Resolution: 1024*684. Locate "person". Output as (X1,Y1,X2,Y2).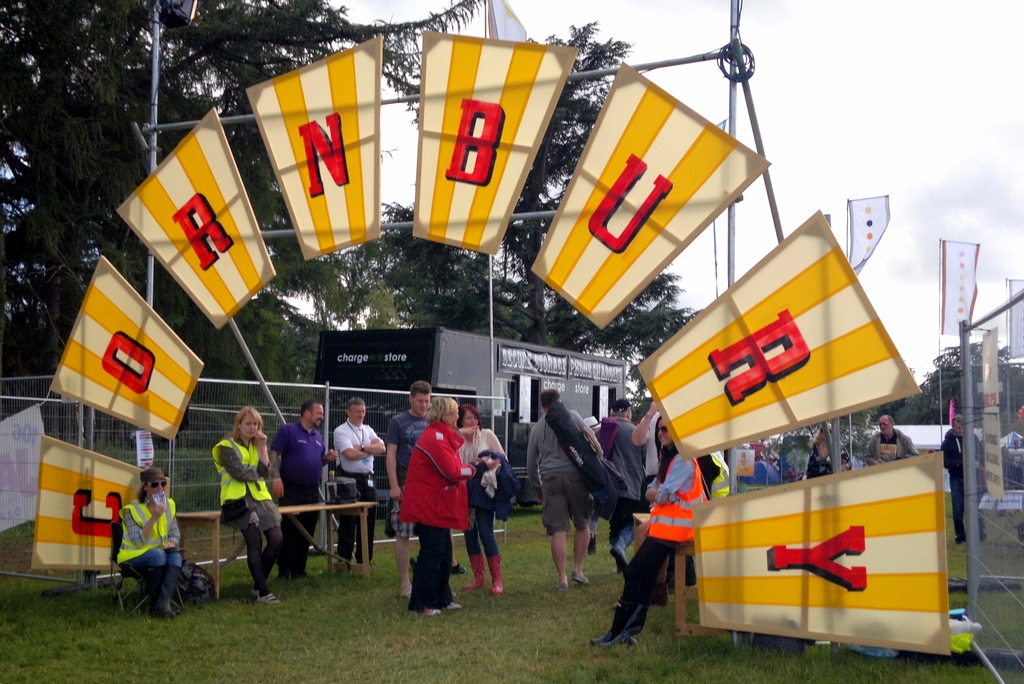
(211,406,287,606).
